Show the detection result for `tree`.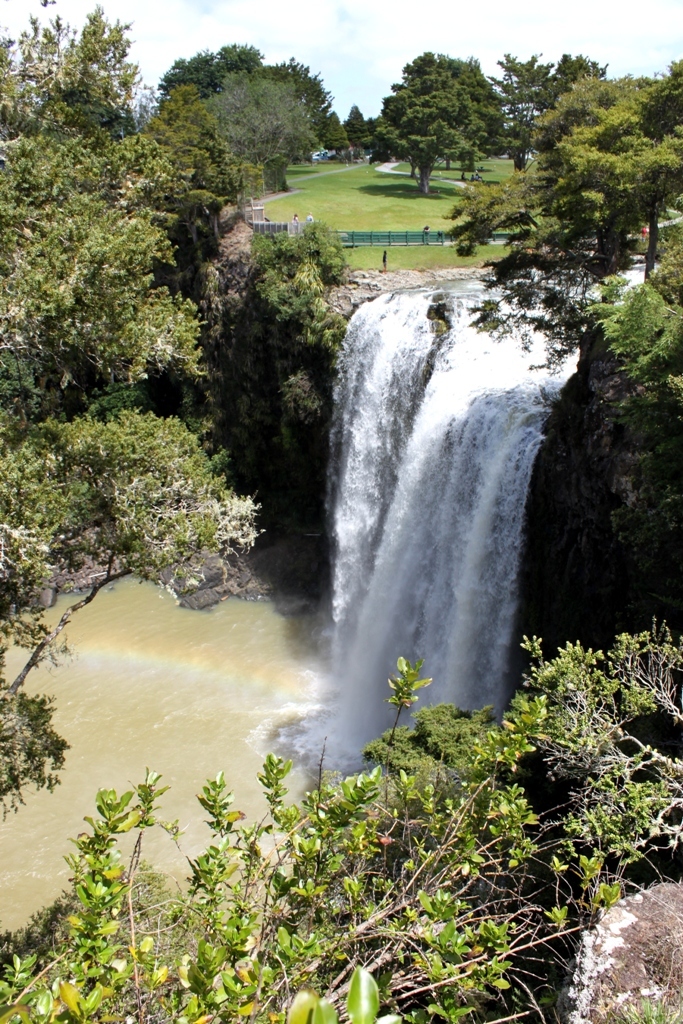
detection(0, 606, 682, 1023).
